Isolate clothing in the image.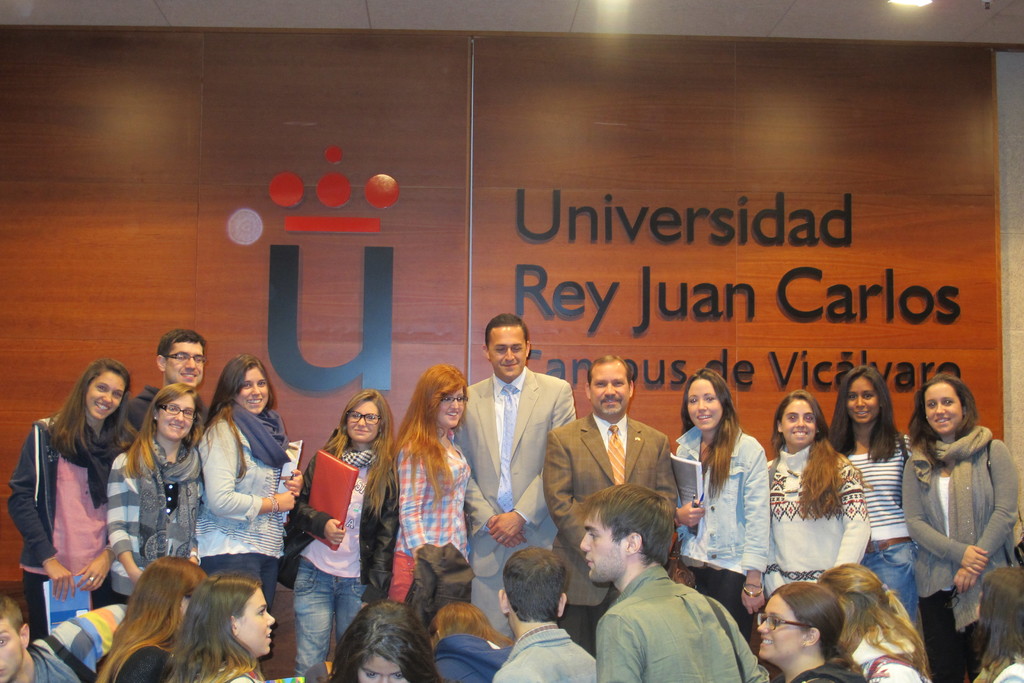
Isolated region: {"left": 0, "top": 601, "right": 127, "bottom": 682}.
